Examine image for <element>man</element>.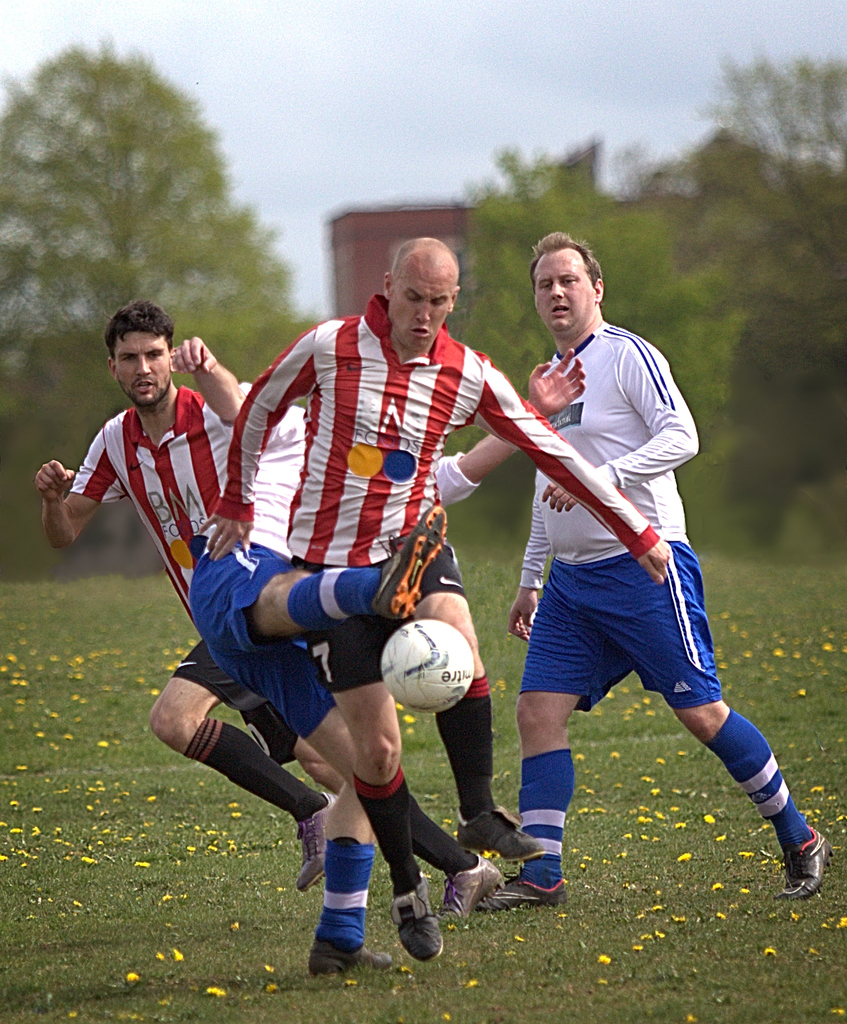
Examination result: (left=162, top=332, right=589, bottom=983).
